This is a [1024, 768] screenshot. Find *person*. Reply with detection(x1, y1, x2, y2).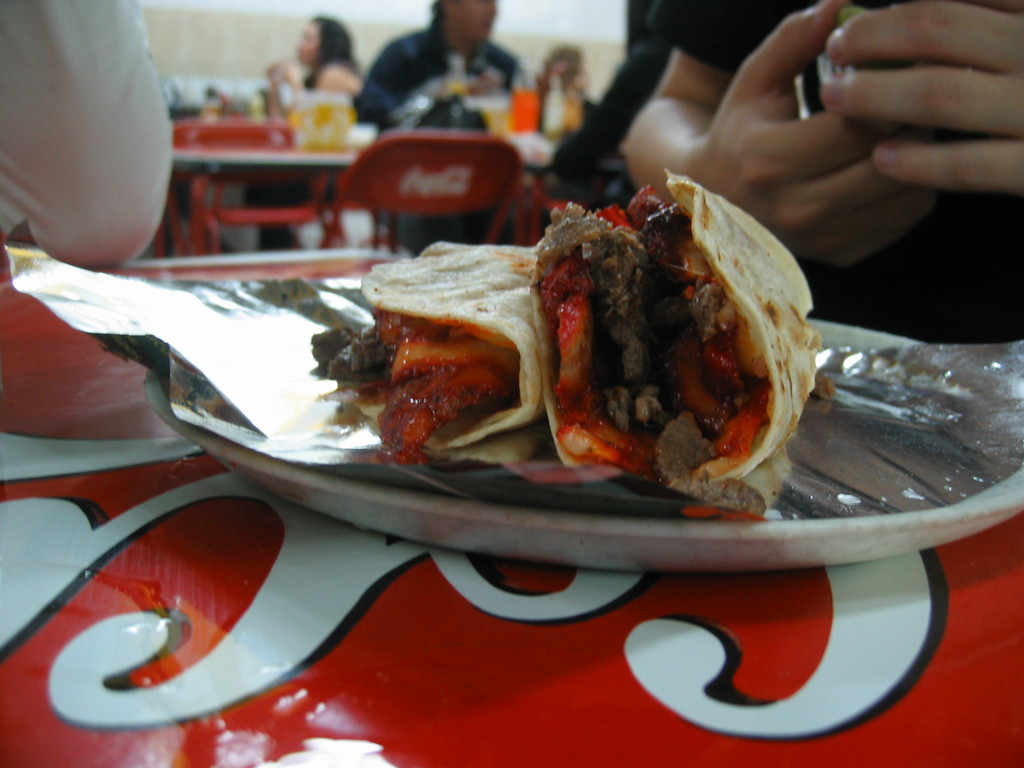
detection(338, 0, 530, 257).
